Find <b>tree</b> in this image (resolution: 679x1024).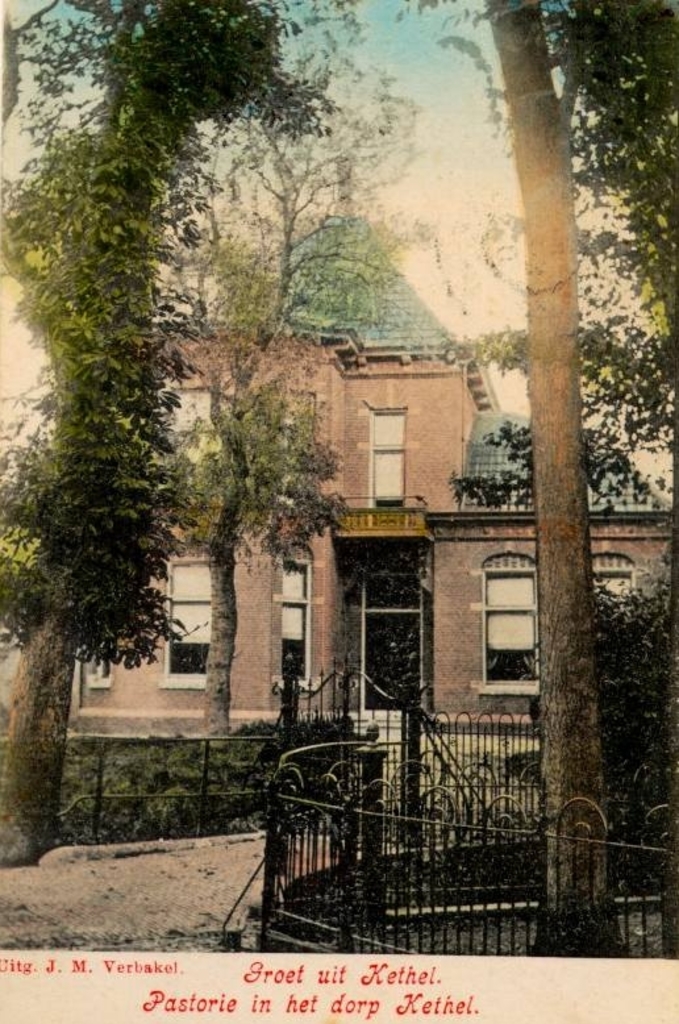
crop(383, 0, 678, 954).
